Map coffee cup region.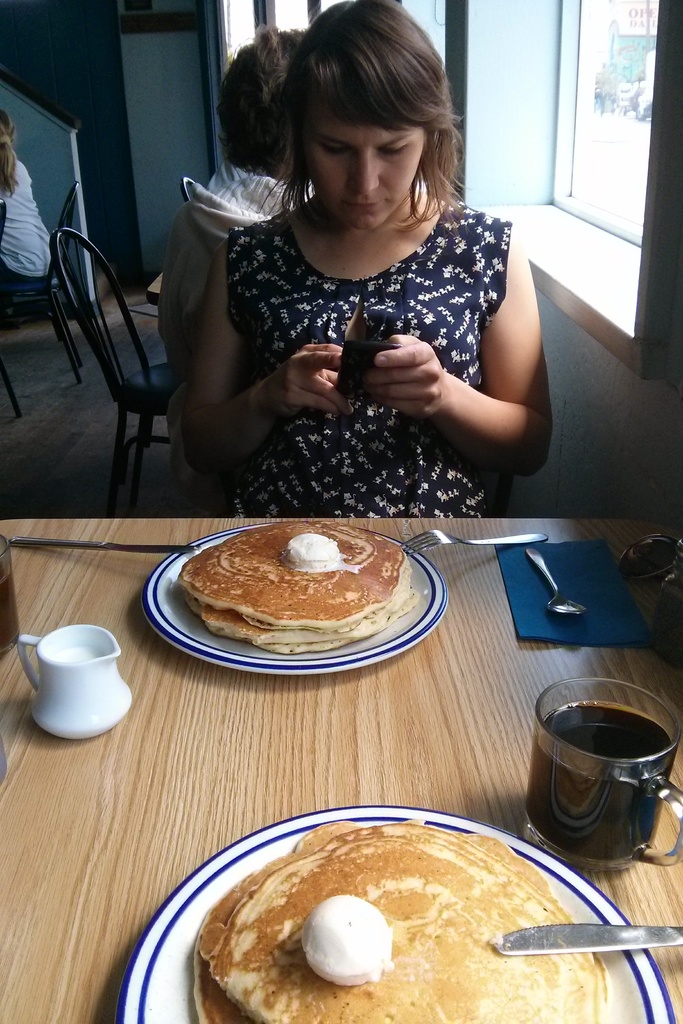
Mapped to bbox(520, 673, 682, 872).
